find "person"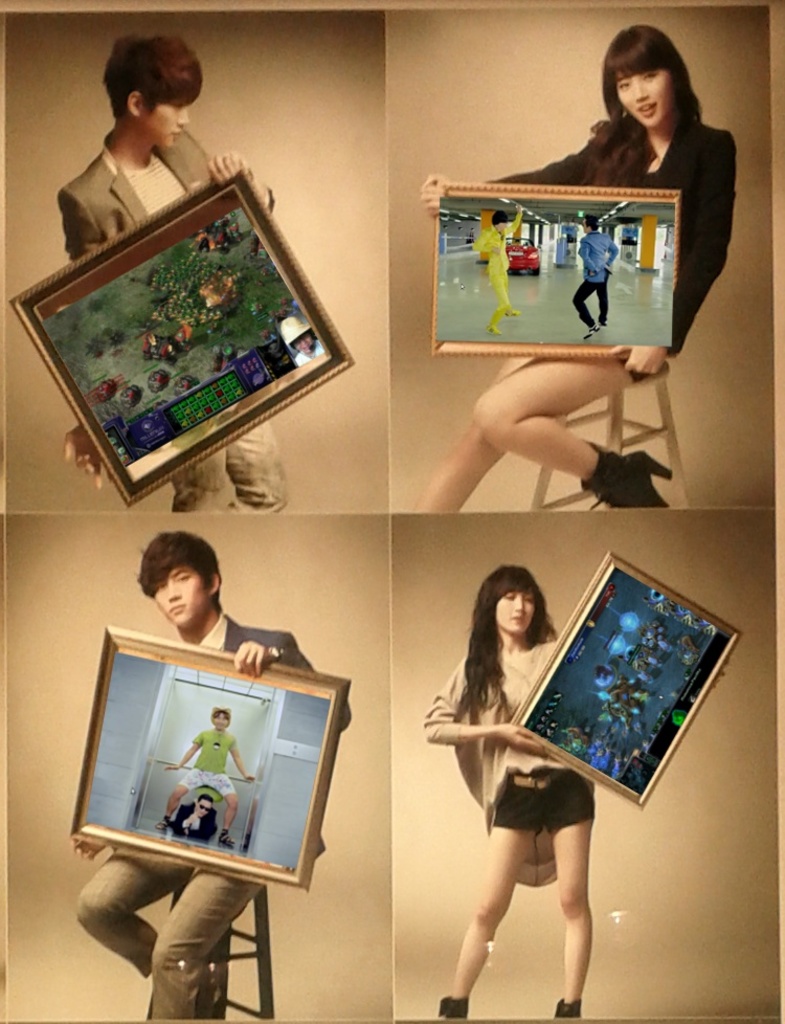
box=[567, 212, 615, 334]
